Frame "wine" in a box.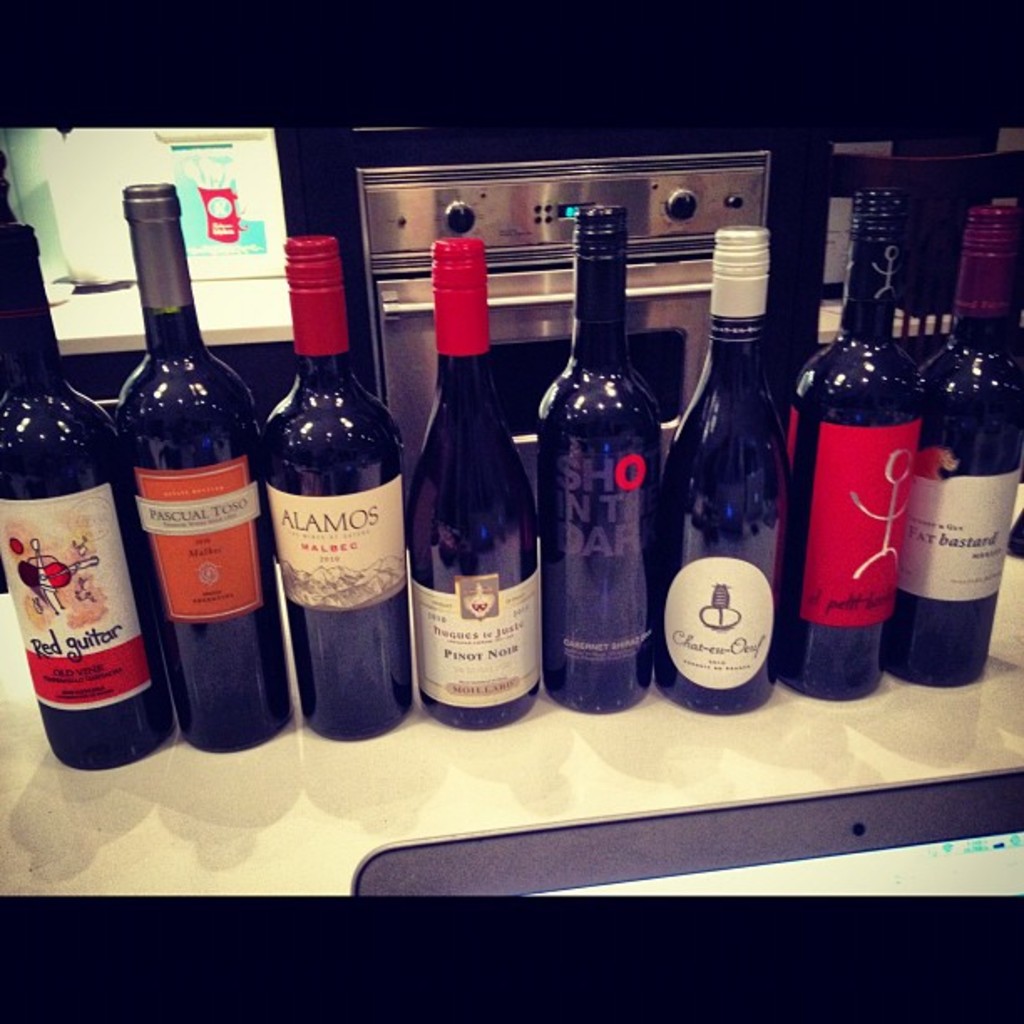
detection(783, 182, 925, 706).
